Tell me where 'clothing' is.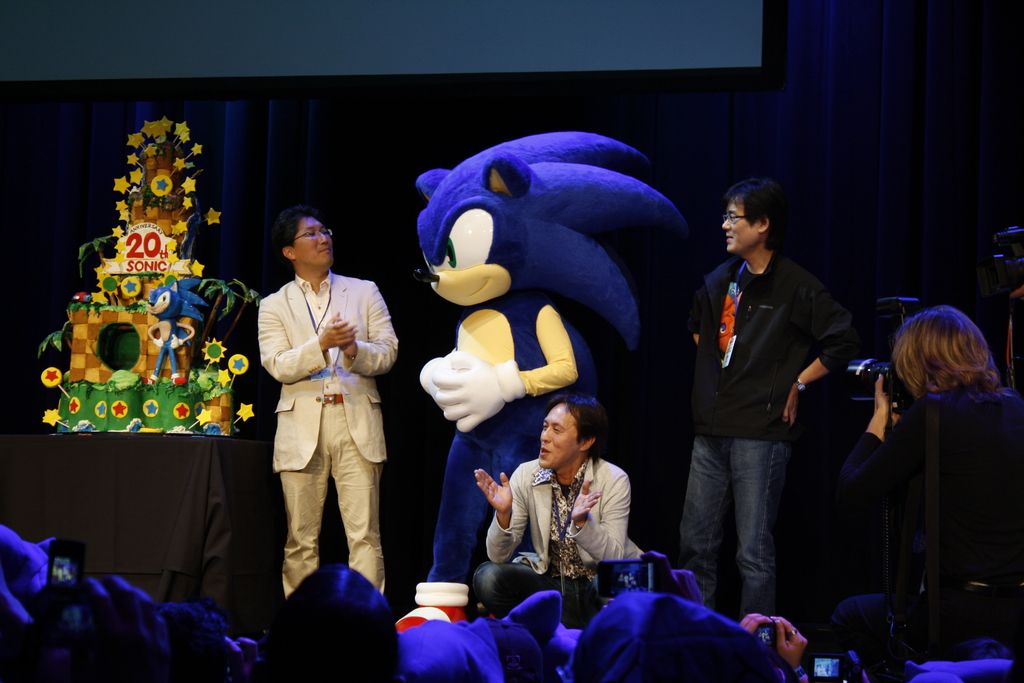
'clothing' is at {"left": 150, "top": 317, "right": 193, "bottom": 381}.
